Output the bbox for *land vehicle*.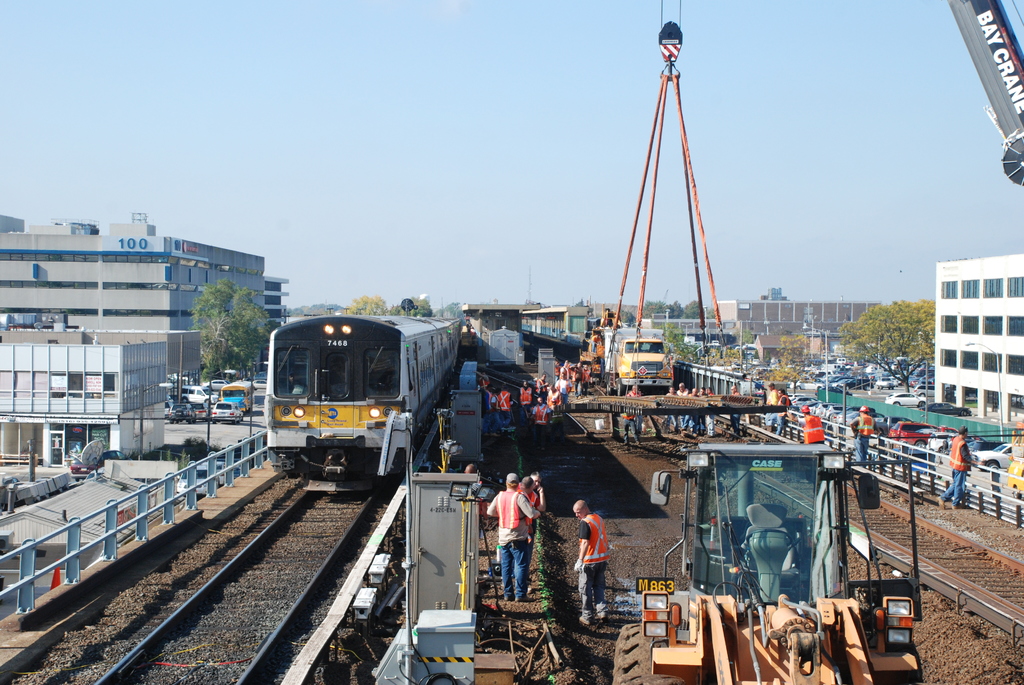
select_region(641, 438, 916, 678).
